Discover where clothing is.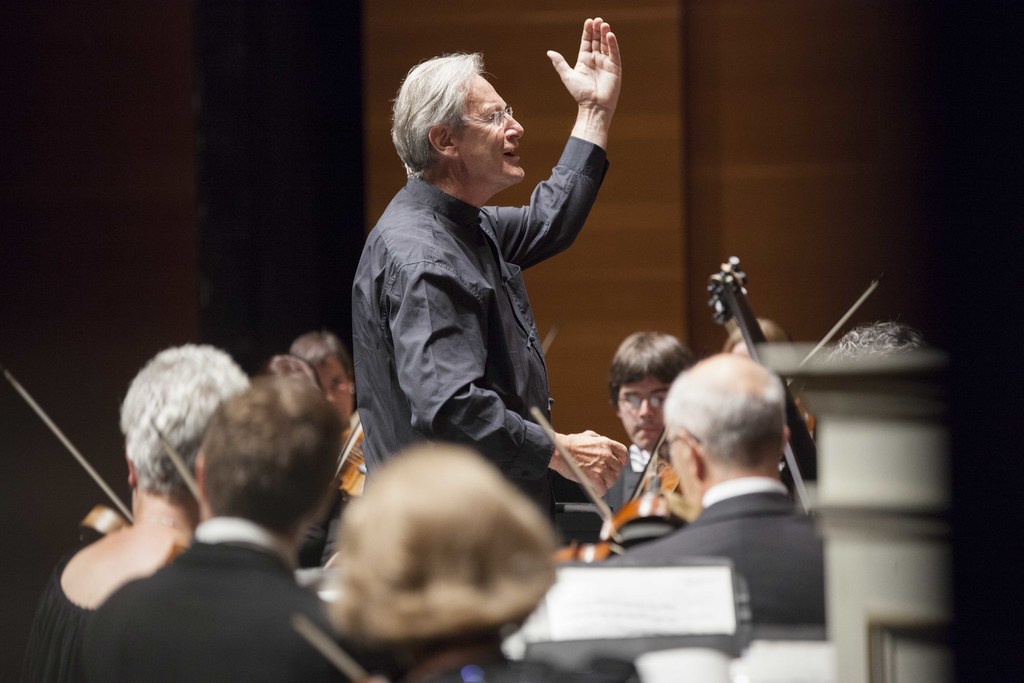
Discovered at [75, 518, 359, 682].
